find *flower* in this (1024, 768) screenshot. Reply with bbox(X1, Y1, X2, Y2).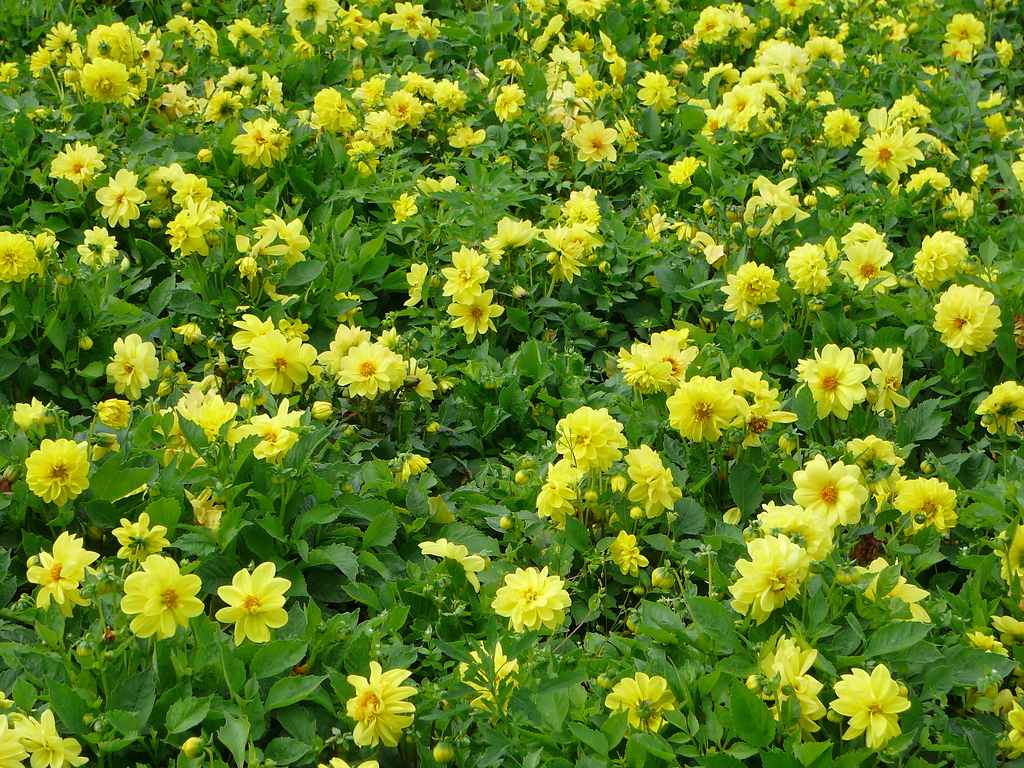
bbox(312, 85, 354, 138).
